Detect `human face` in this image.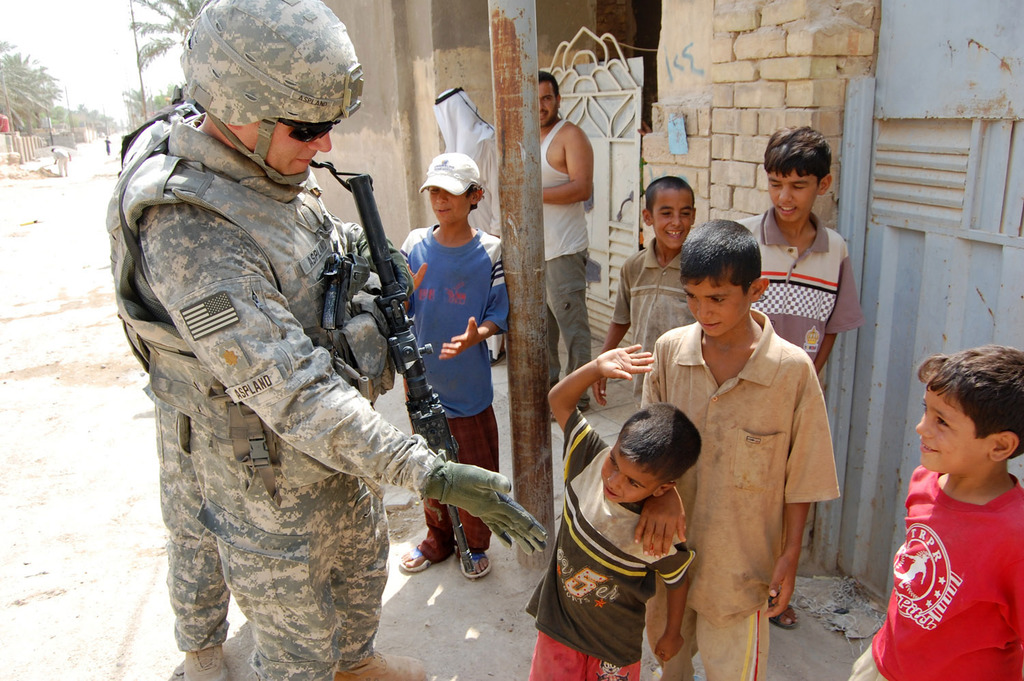
Detection: detection(683, 272, 748, 343).
